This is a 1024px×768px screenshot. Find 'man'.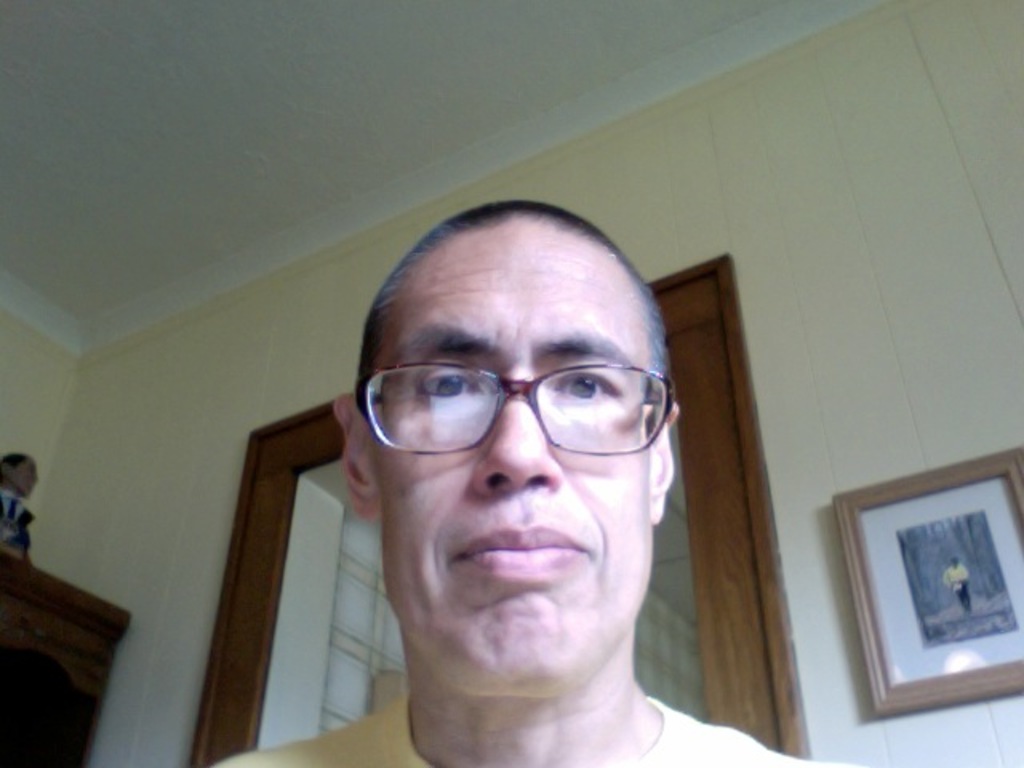
Bounding box: Rect(946, 557, 970, 616).
